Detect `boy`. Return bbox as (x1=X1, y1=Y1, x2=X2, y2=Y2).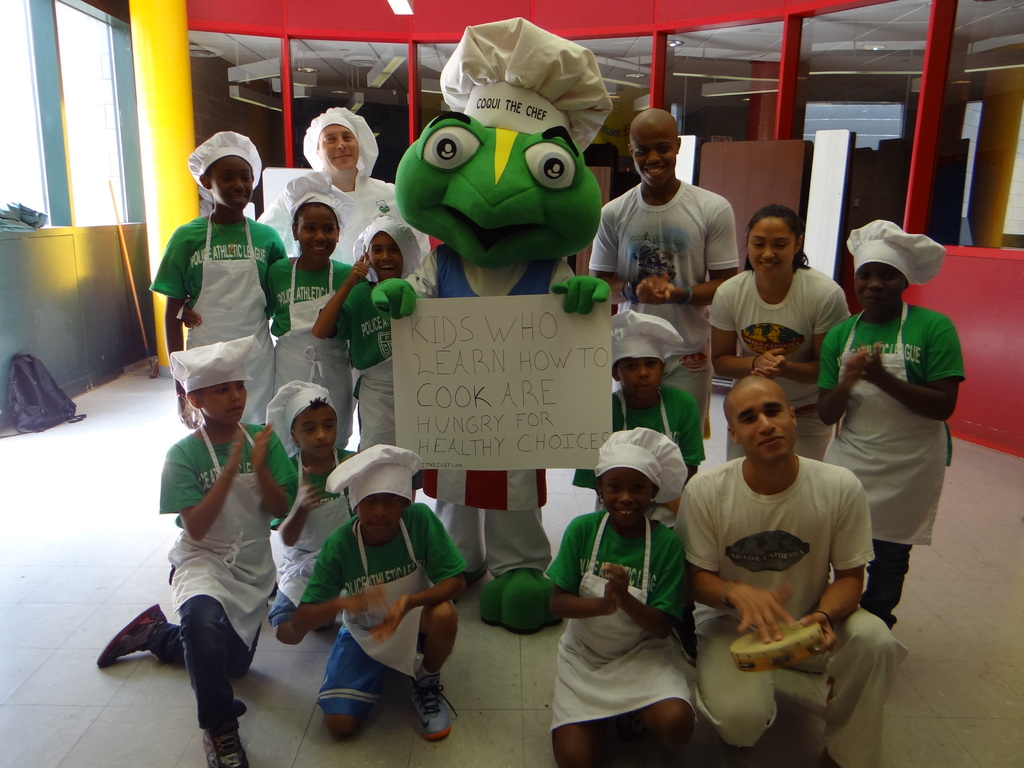
(x1=578, y1=314, x2=707, y2=534).
